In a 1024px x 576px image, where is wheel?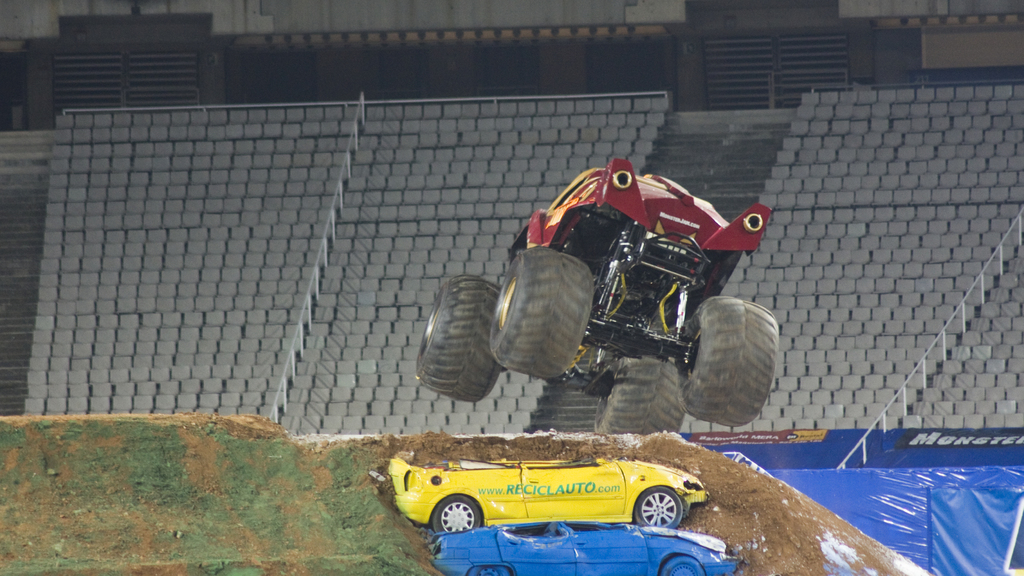
Rect(417, 276, 498, 402).
